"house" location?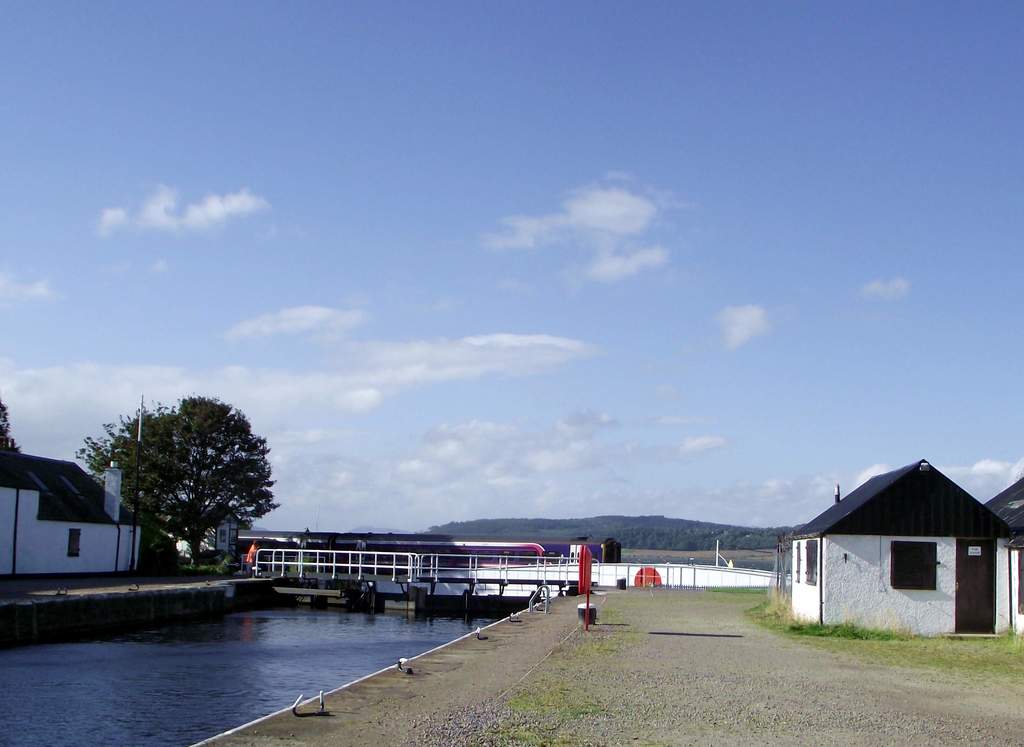
BBox(0, 439, 180, 588)
